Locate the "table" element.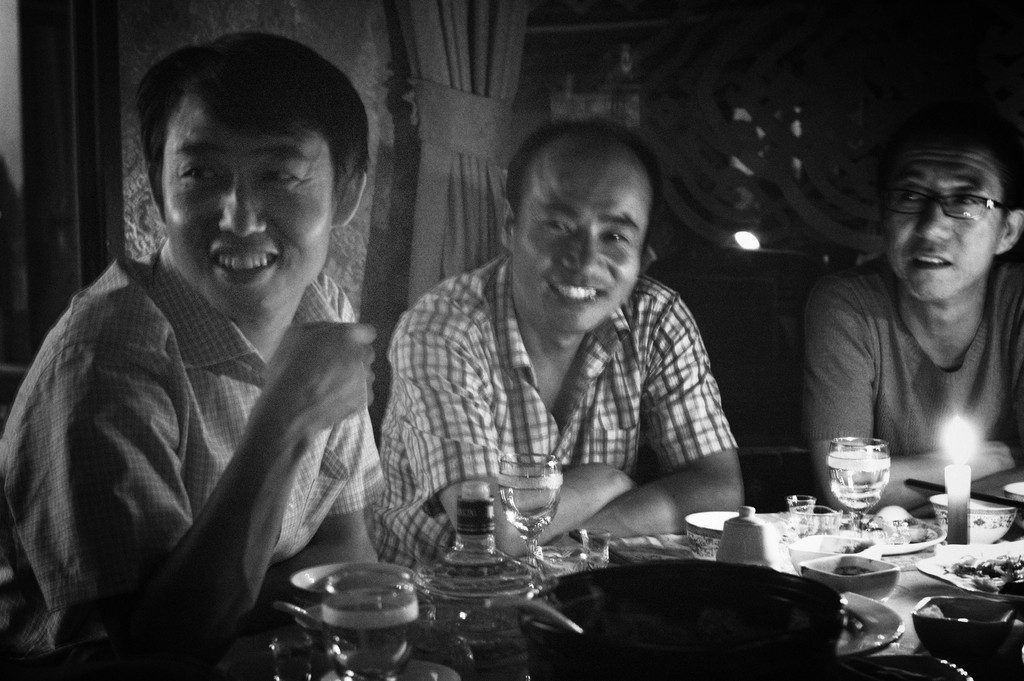
Element bbox: bbox=(0, 426, 1023, 680).
